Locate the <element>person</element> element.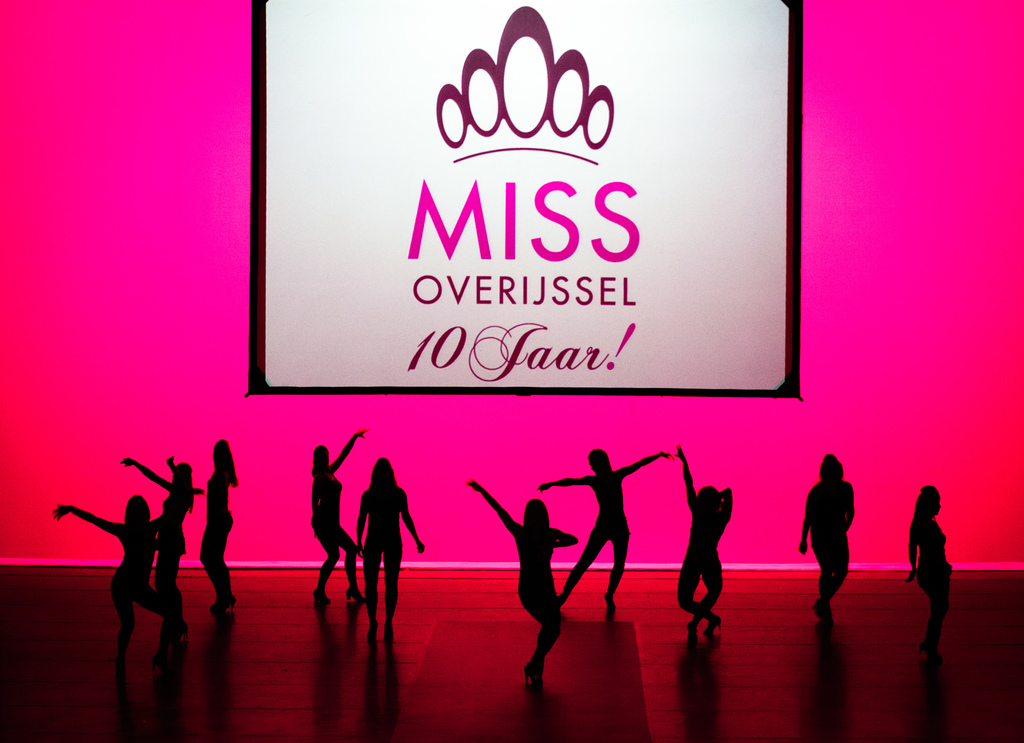
Element bbox: detection(60, 487, 211, 687).
